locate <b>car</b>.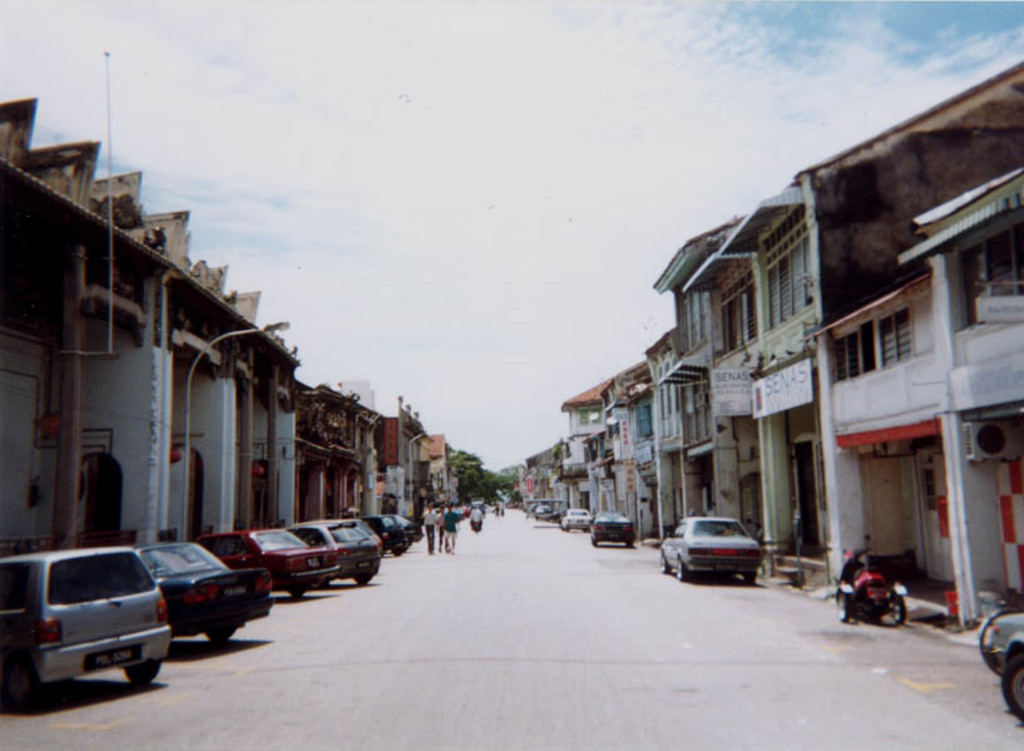
Bounding box: bbox(657, 517, 762, 584).
